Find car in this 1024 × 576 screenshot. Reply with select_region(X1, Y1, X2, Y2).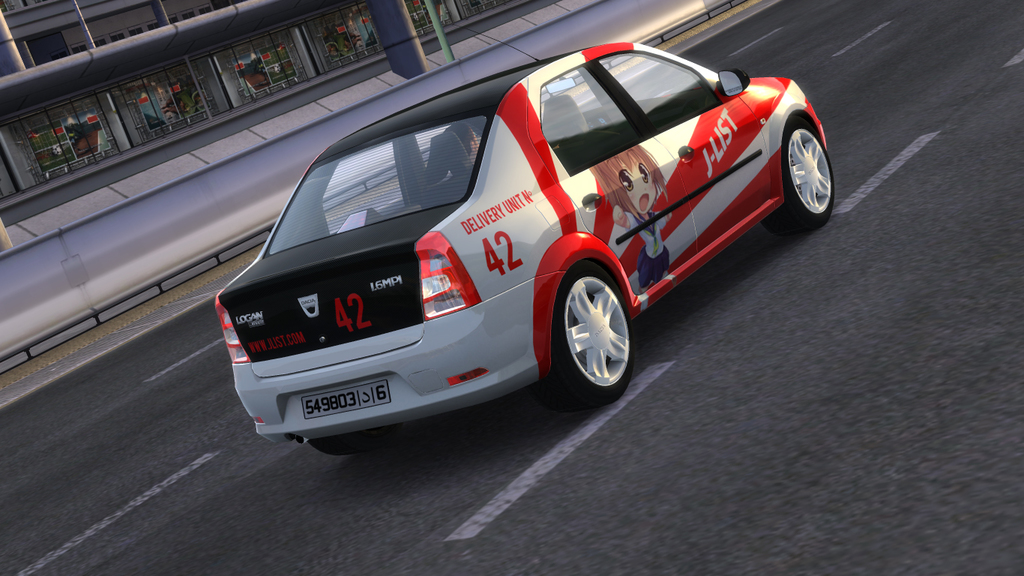
select_region(211, 26, 834, 454).
